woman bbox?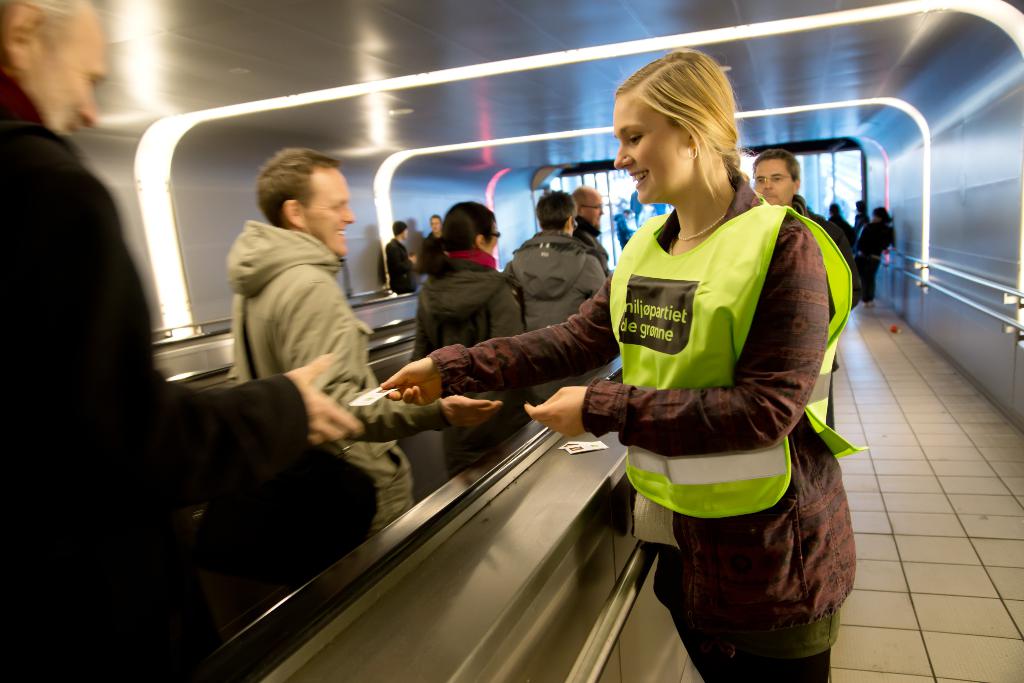
<region>406, 199, 543, 477</region>
